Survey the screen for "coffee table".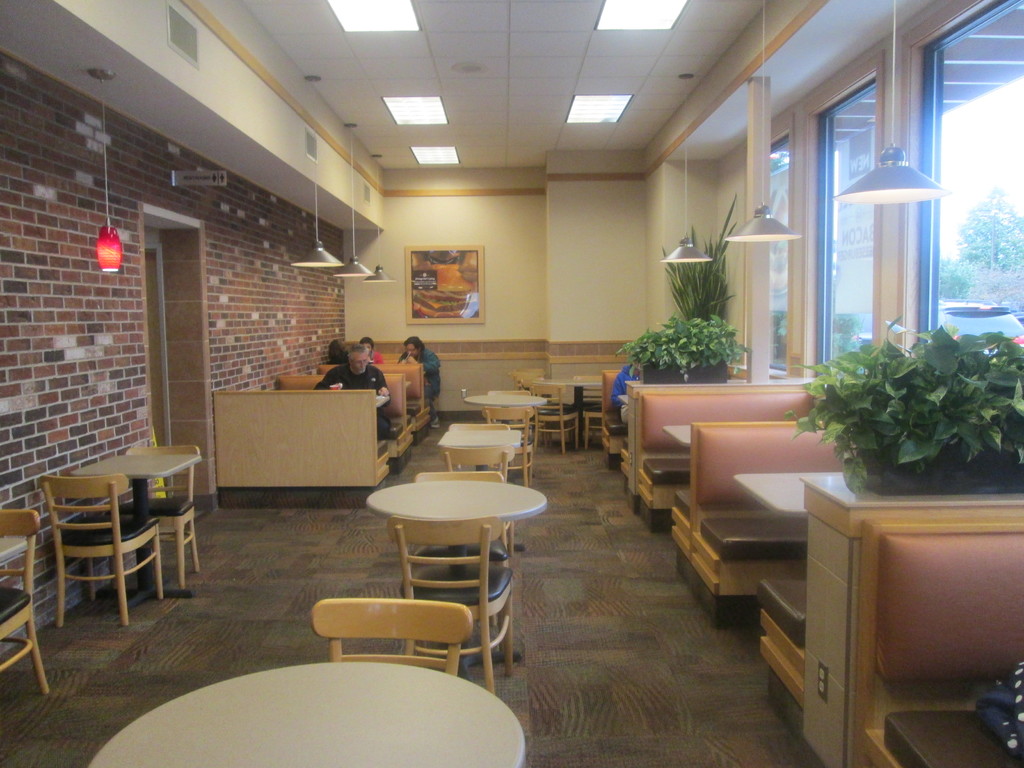
Survey found: 440/424/525/474.
